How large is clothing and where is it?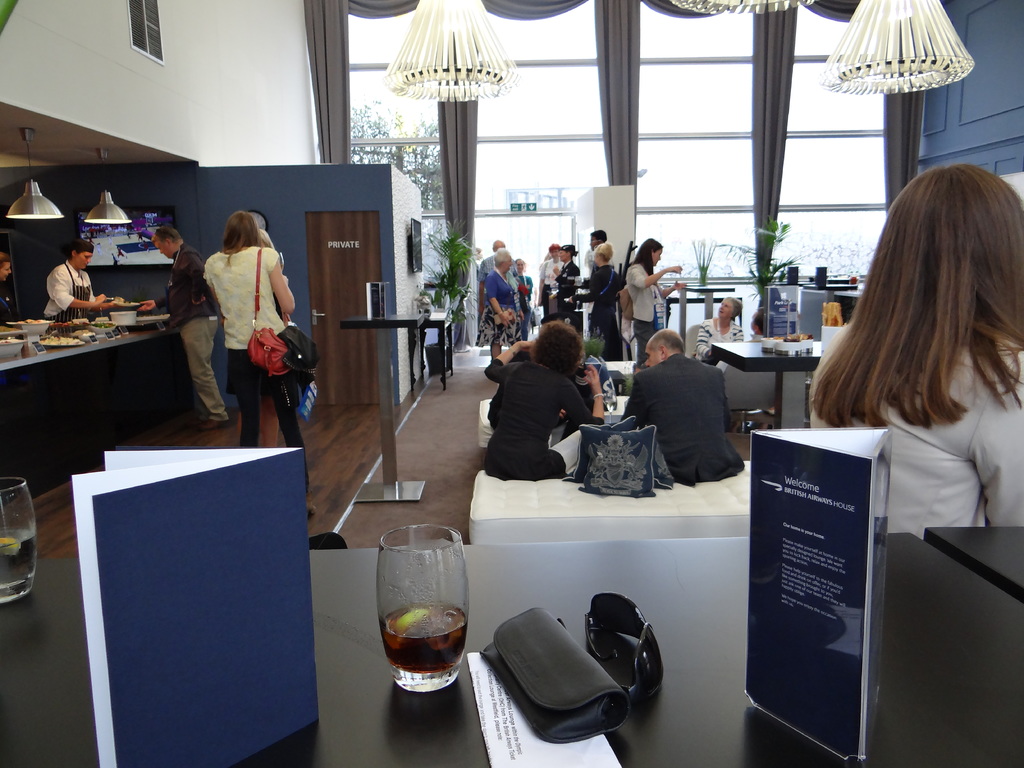
Bounding box: <box>631,323,753,498</box>.
